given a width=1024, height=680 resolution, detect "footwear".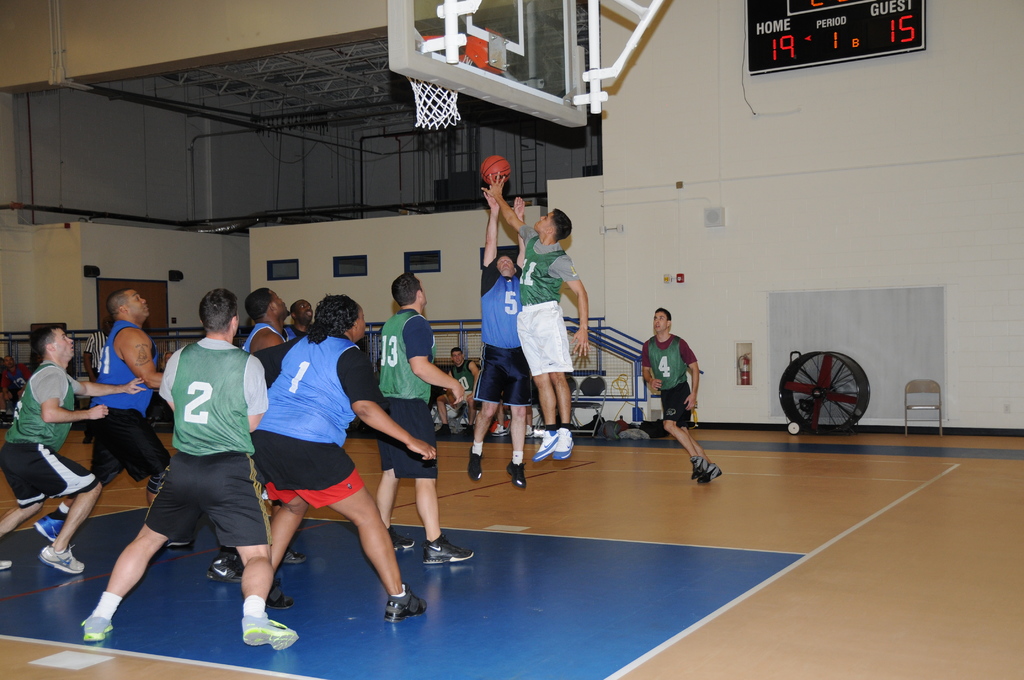
x1=492 y1=421 x2=507 y2=437.
